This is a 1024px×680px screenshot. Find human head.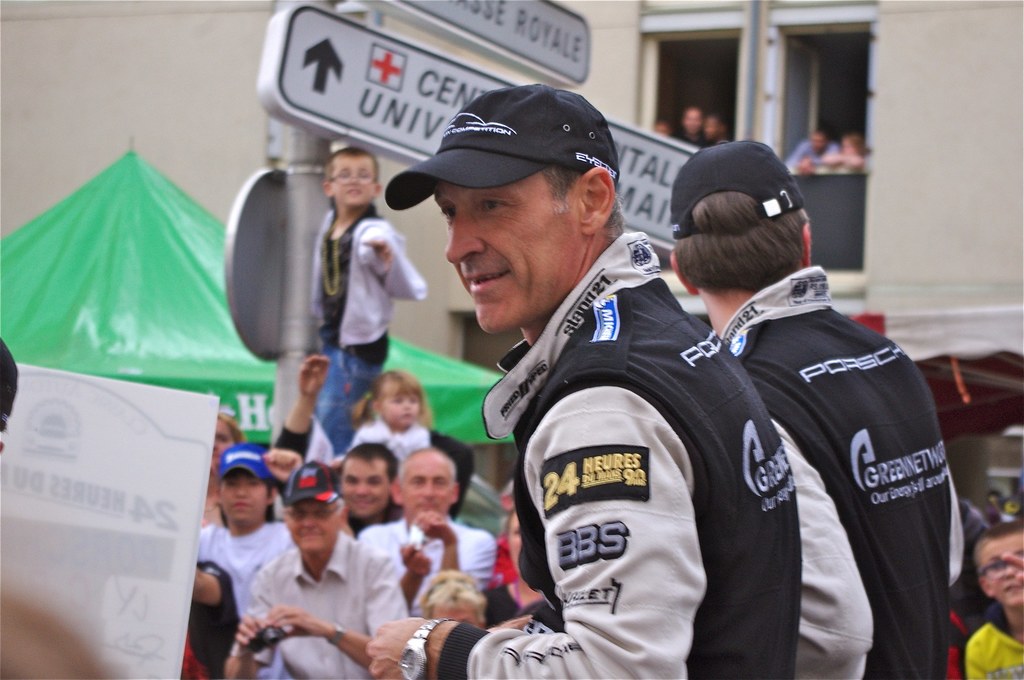
Bounding box: x1=671 y1=142 x2=828 y2=300.
